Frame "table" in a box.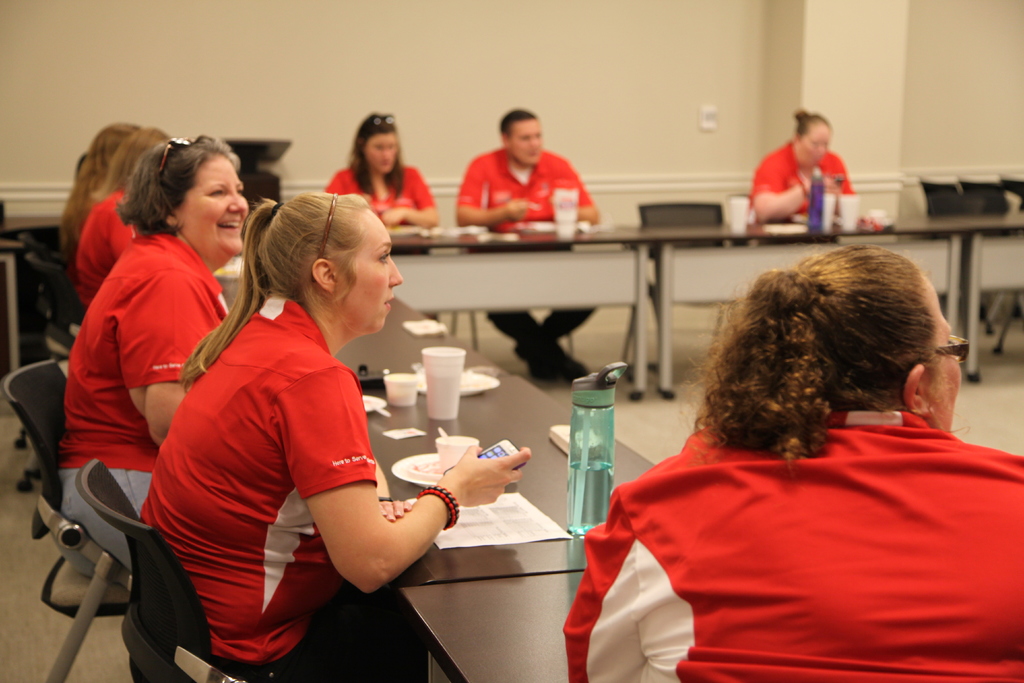
(215, 264, 497, 378).
